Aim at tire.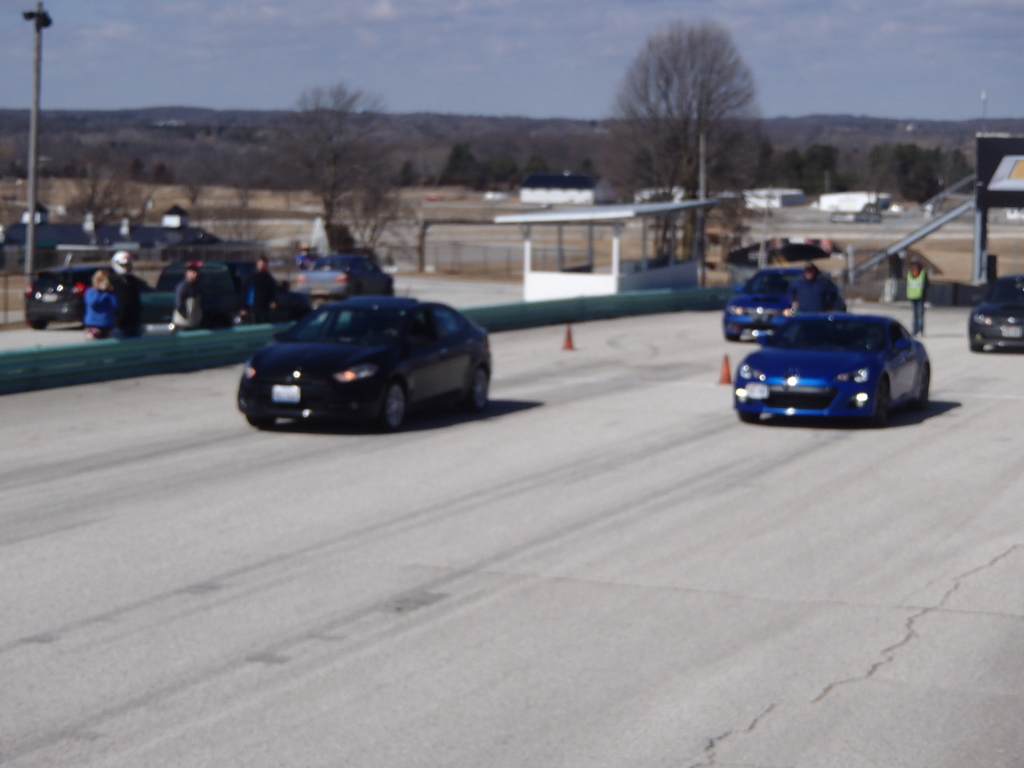
Aimed at x1=734 y1=412 x2=764 y2=426.
